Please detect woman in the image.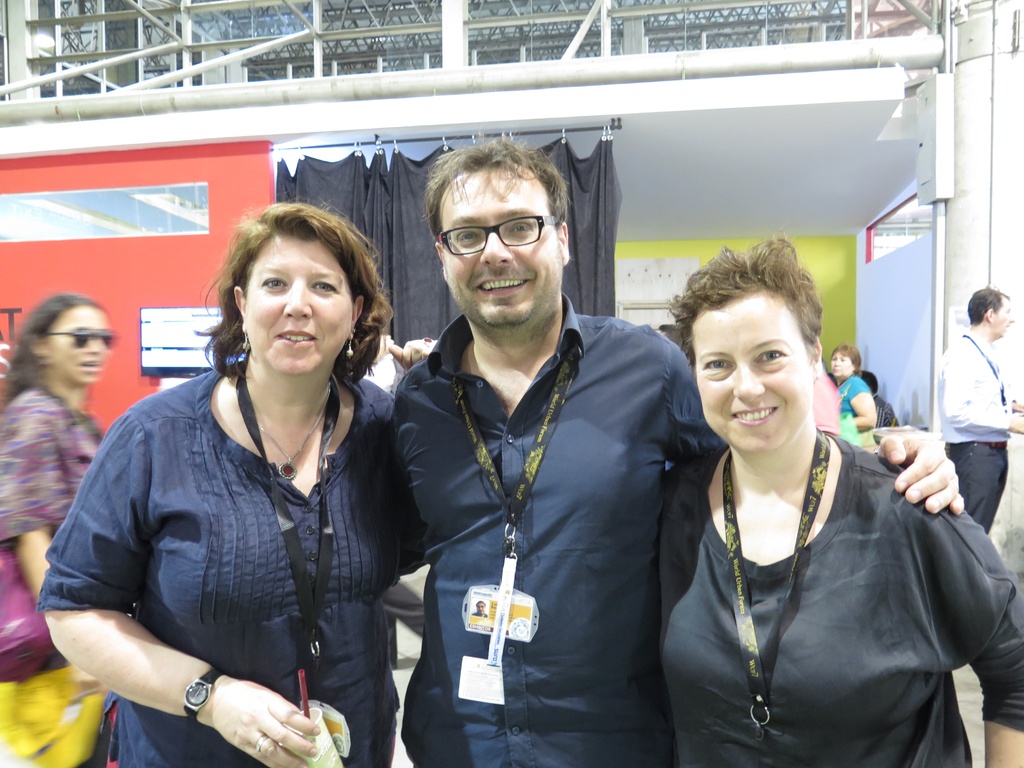
[x1=653, y1=230, x2=1023, y2=767].
